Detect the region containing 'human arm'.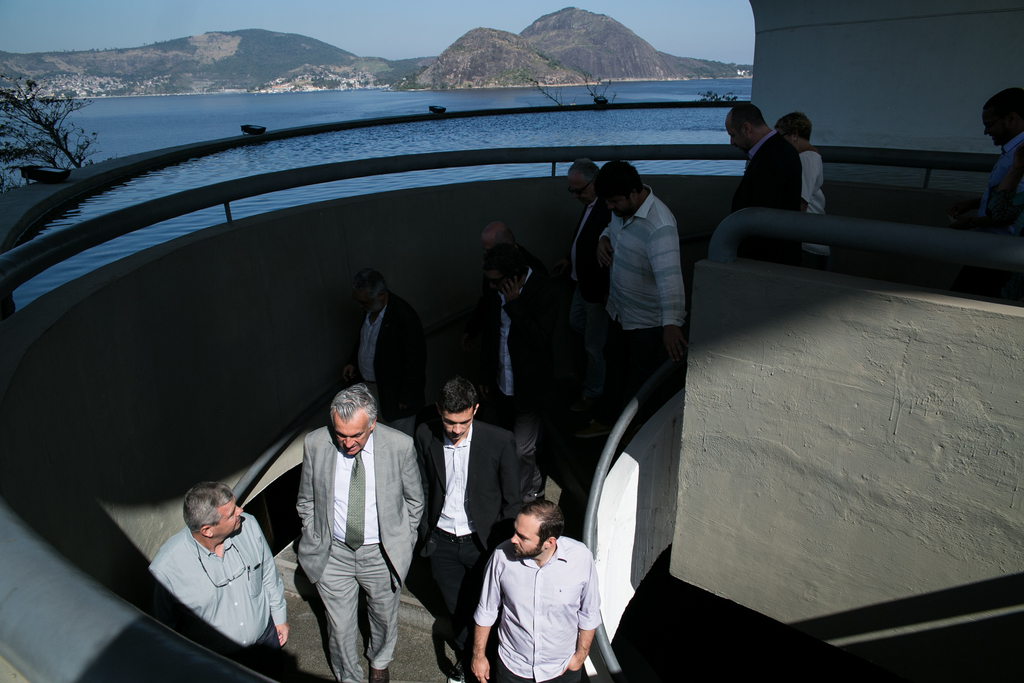
rect(298, 434, 314, 533).
